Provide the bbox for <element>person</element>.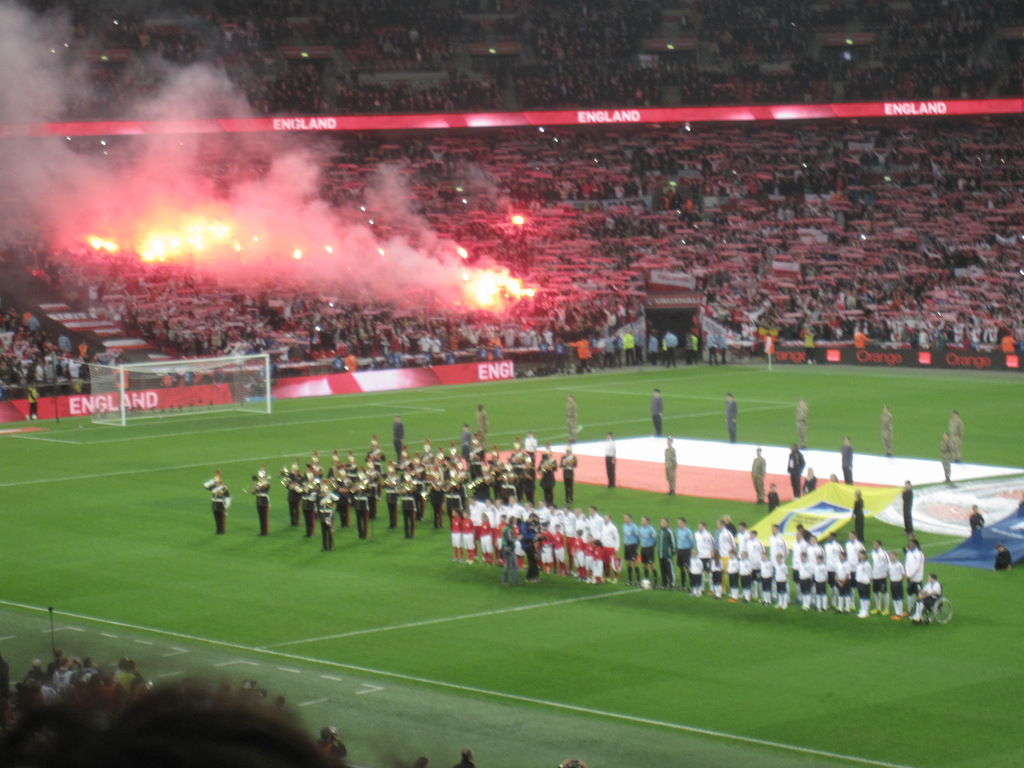
<box>911,572,941,621</box>.
